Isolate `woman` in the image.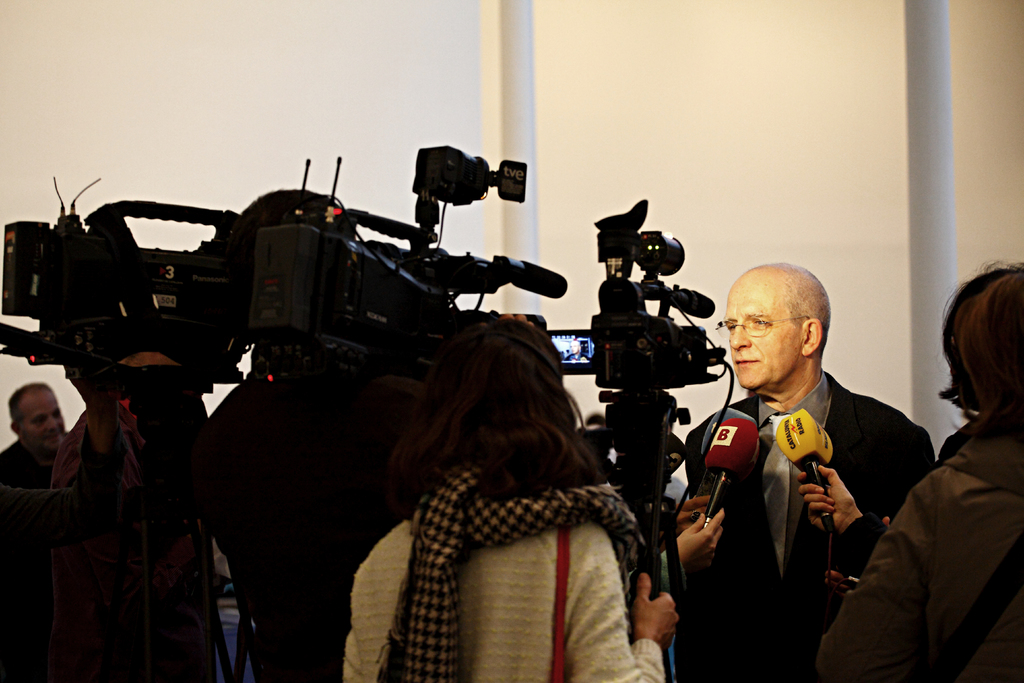
Isolated region: bbox=(861, 252, 1012, 682).
